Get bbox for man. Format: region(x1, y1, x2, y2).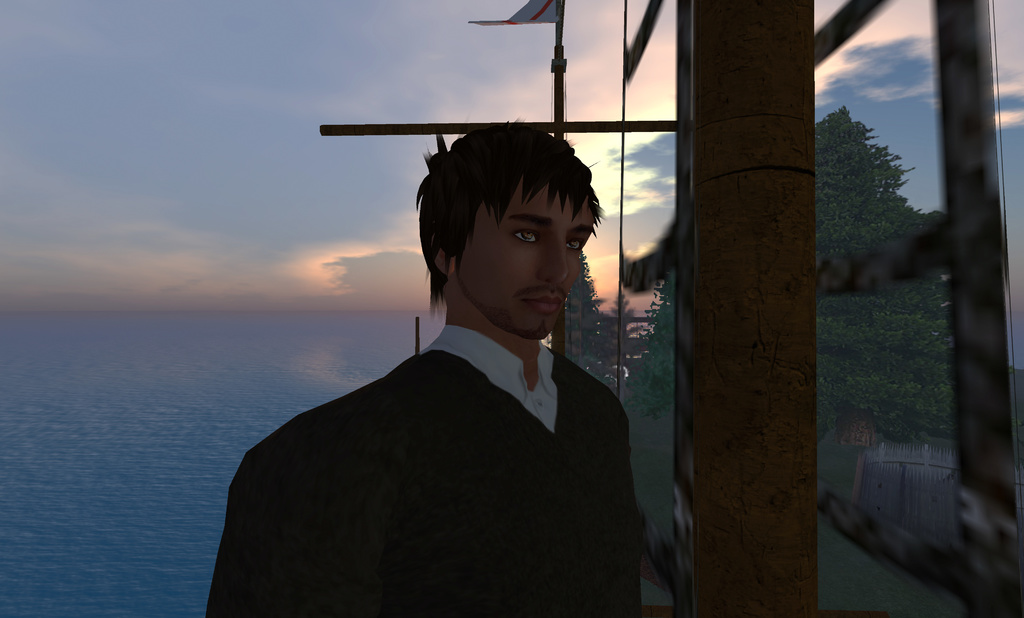
region(218, 118, 675, 594).
